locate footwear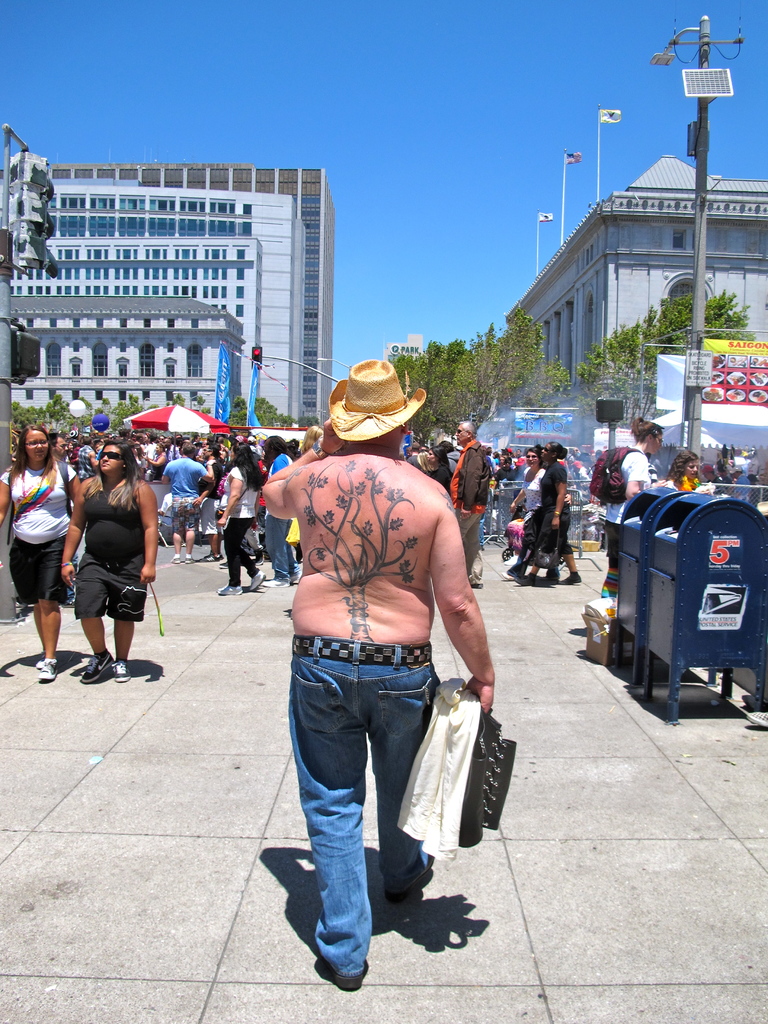
crop(209, 580, 236, 594)
